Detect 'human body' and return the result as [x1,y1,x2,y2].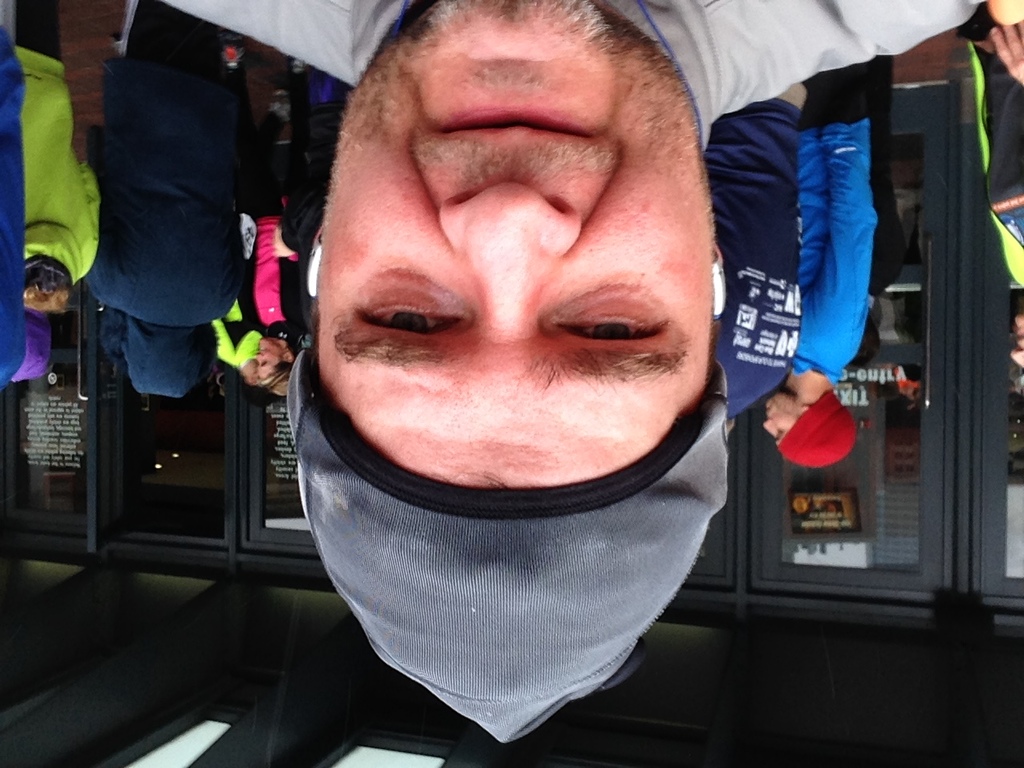
[706,81,805,422].
